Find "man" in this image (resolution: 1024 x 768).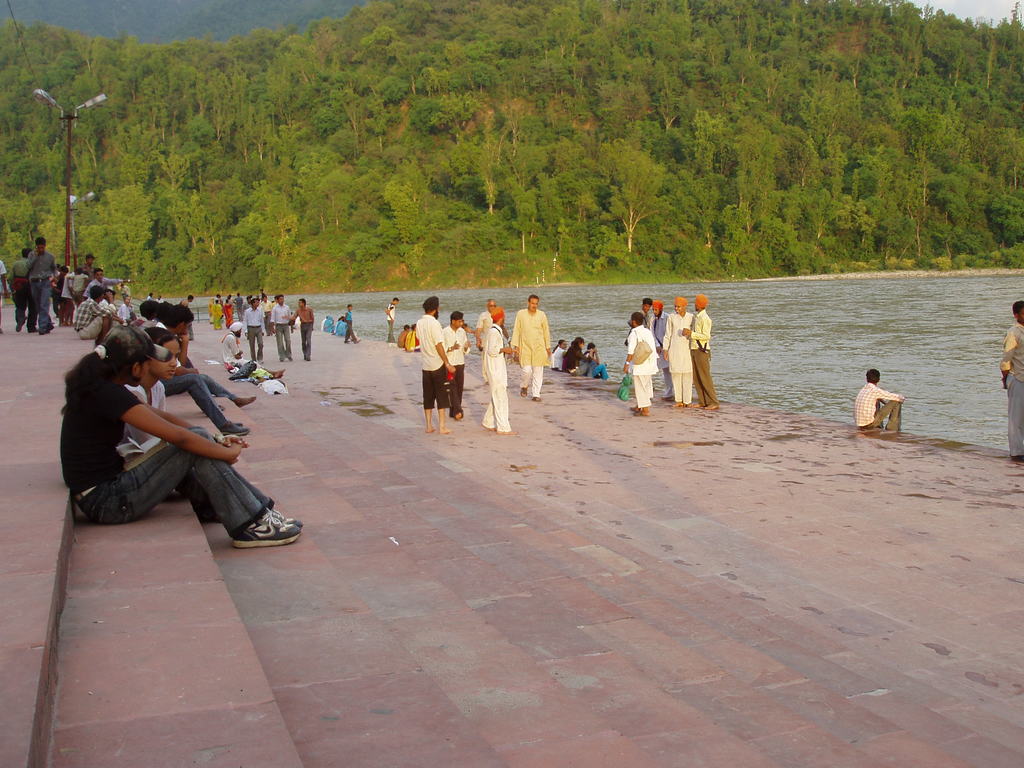
481:306:519:435.
